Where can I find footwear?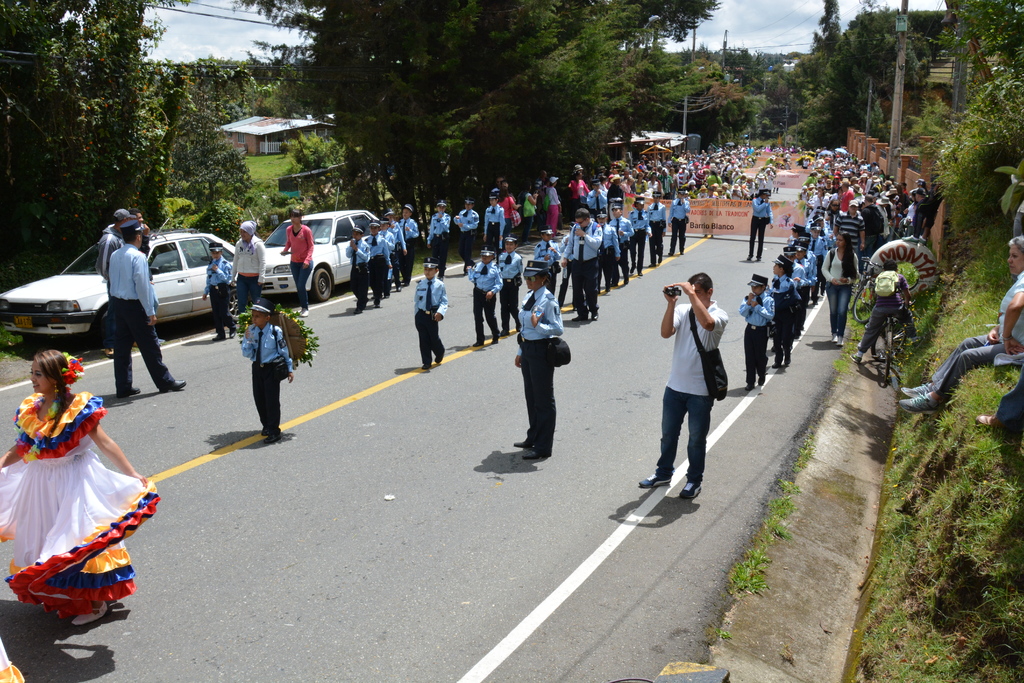
You can find it at [x1=680, y1=251, x2=683, y2=258].
